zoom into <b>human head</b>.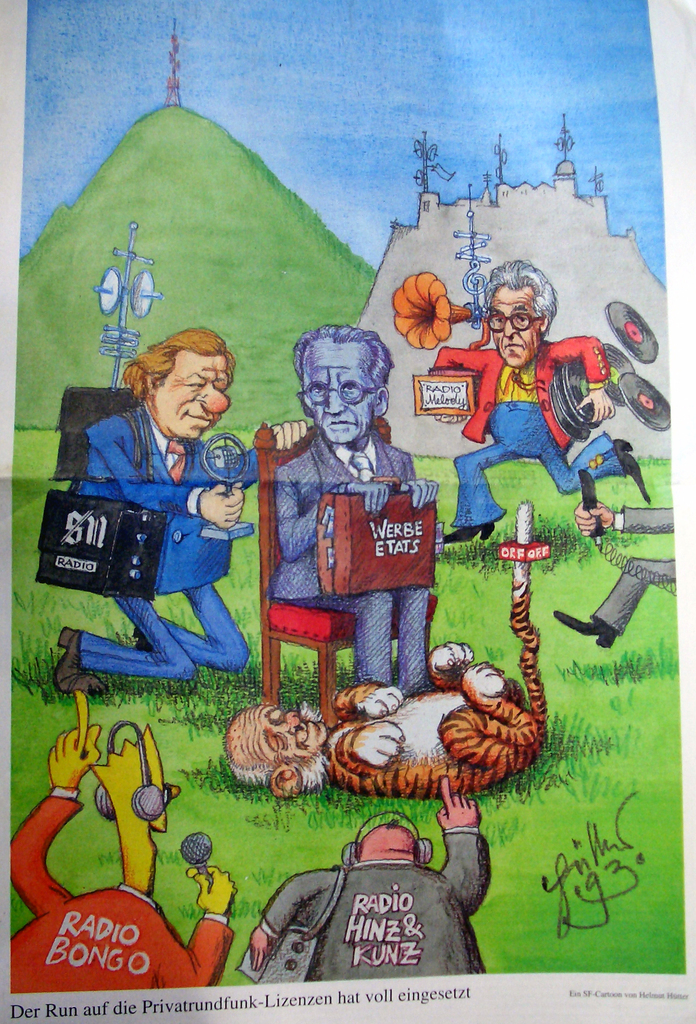
Zoom target: pyautogui.locateOnScreen(344, 813, 420, 856).
